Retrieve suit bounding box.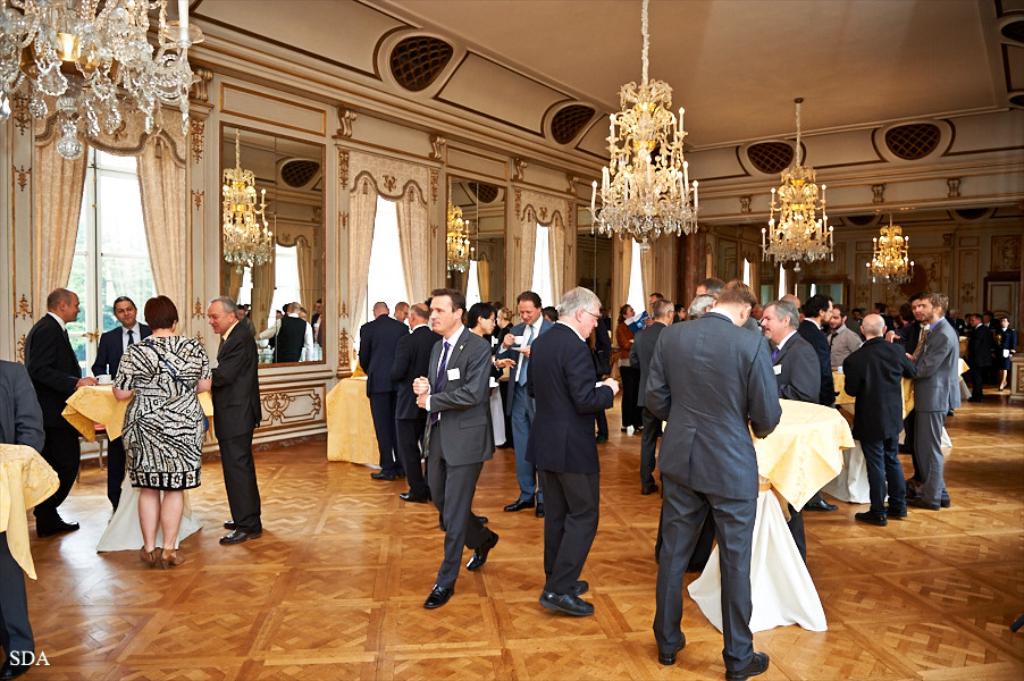
Bounding box: detection(906, 317, 965, 497).
